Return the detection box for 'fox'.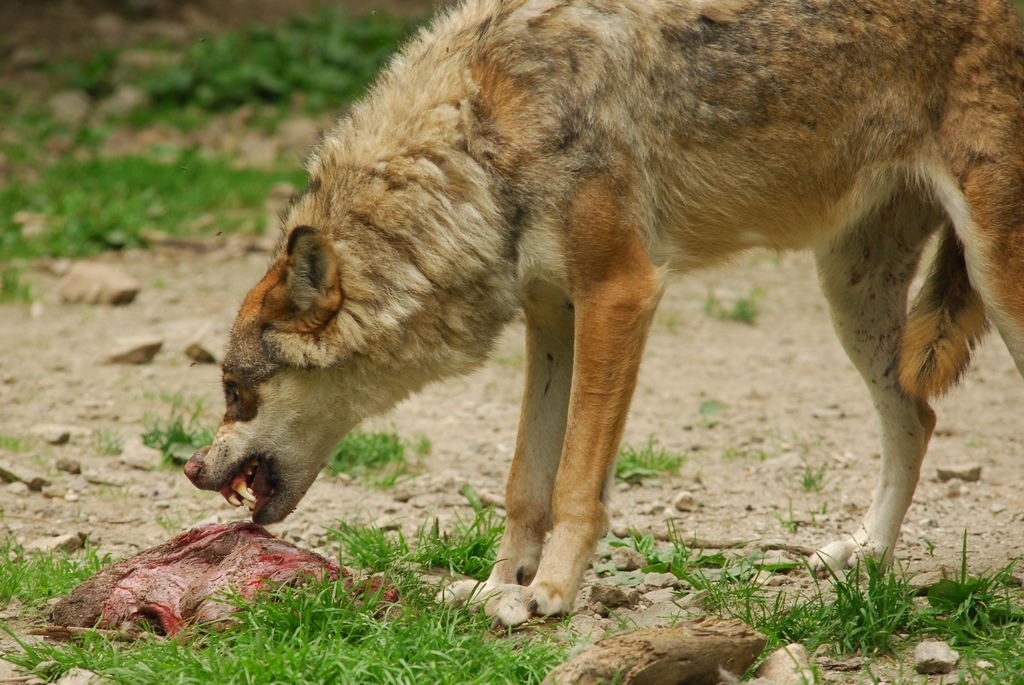
[x1=181, y1=0, x2=1023, y2=622].
